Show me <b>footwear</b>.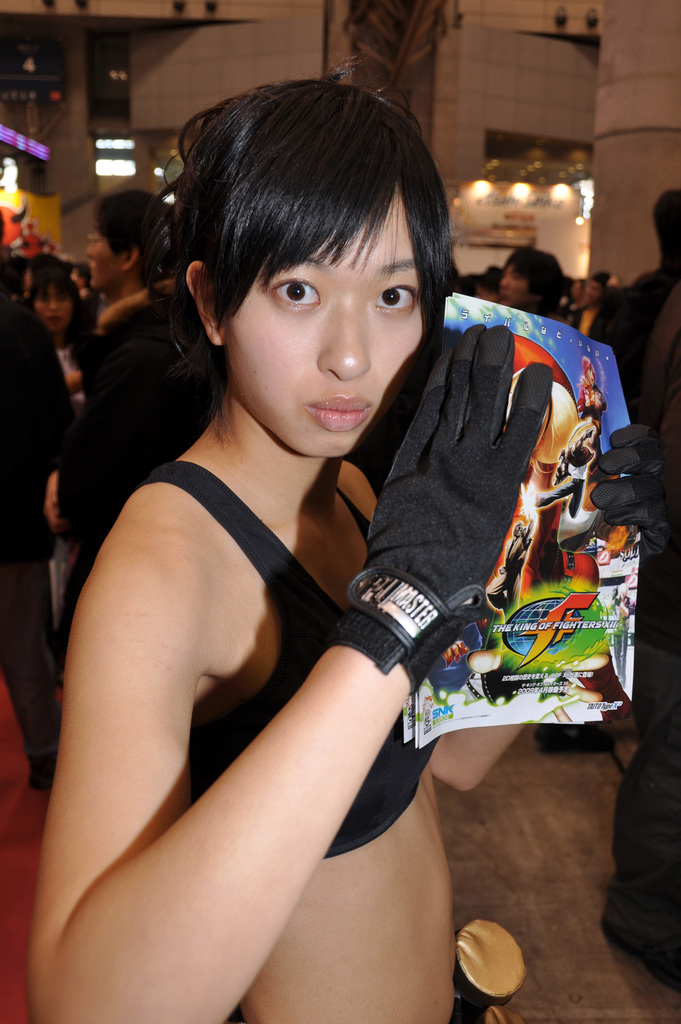
<b>footwear</b> is here: (536,719,613,755).
